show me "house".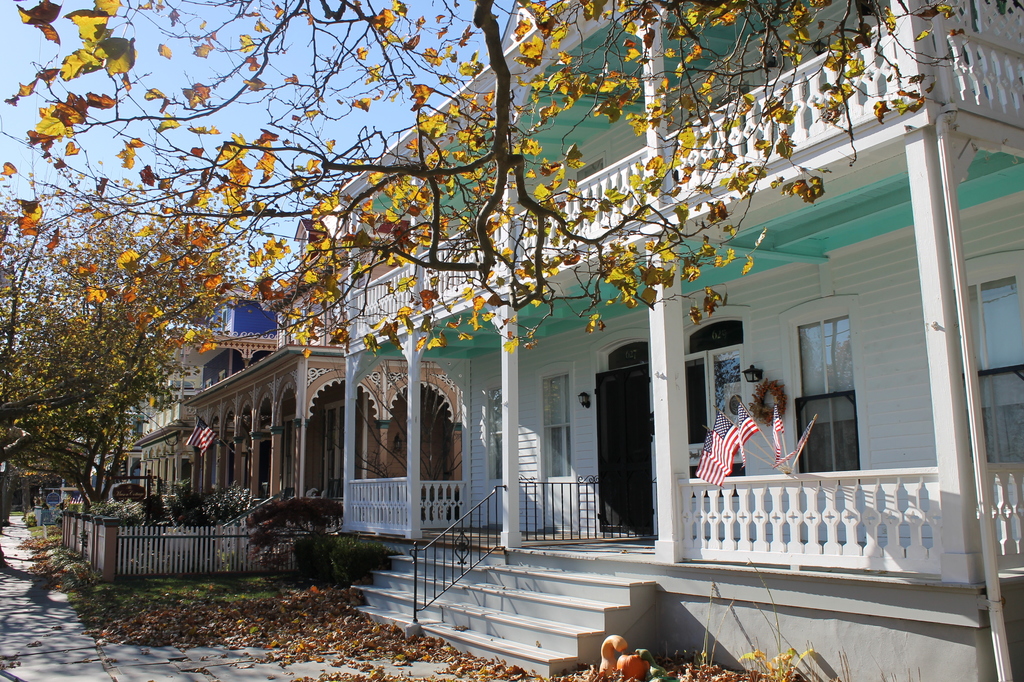
"house" is here: {"left": 337, "top": 0, "right": 1023, "bottom": 681}.
